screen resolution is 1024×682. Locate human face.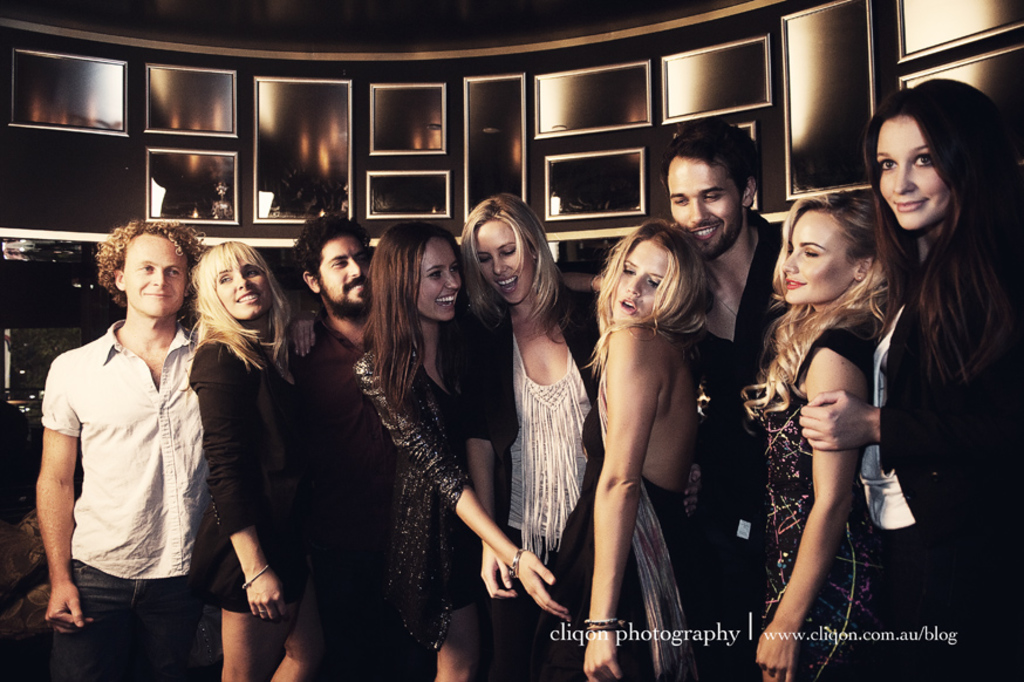
{"x1": 418, "y1": 237, "x2": 459, "y2": 323}.
